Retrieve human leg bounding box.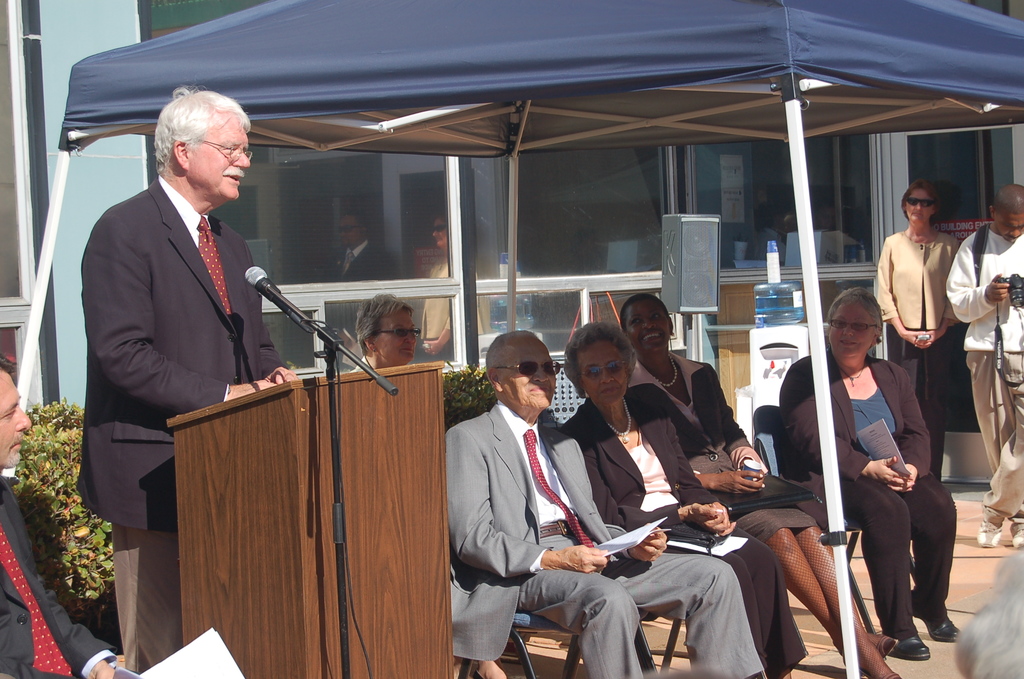
Bounding box: <box>576,527,764,675</box>.
